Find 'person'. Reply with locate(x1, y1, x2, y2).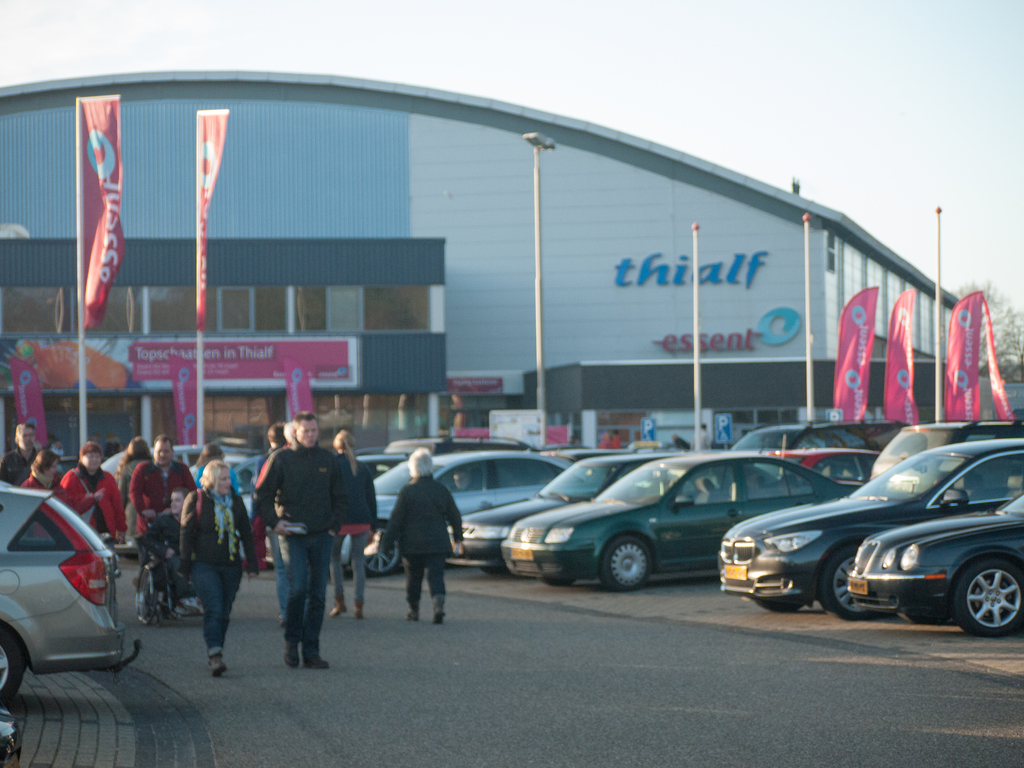
locate(128, 433, 193, 580).
